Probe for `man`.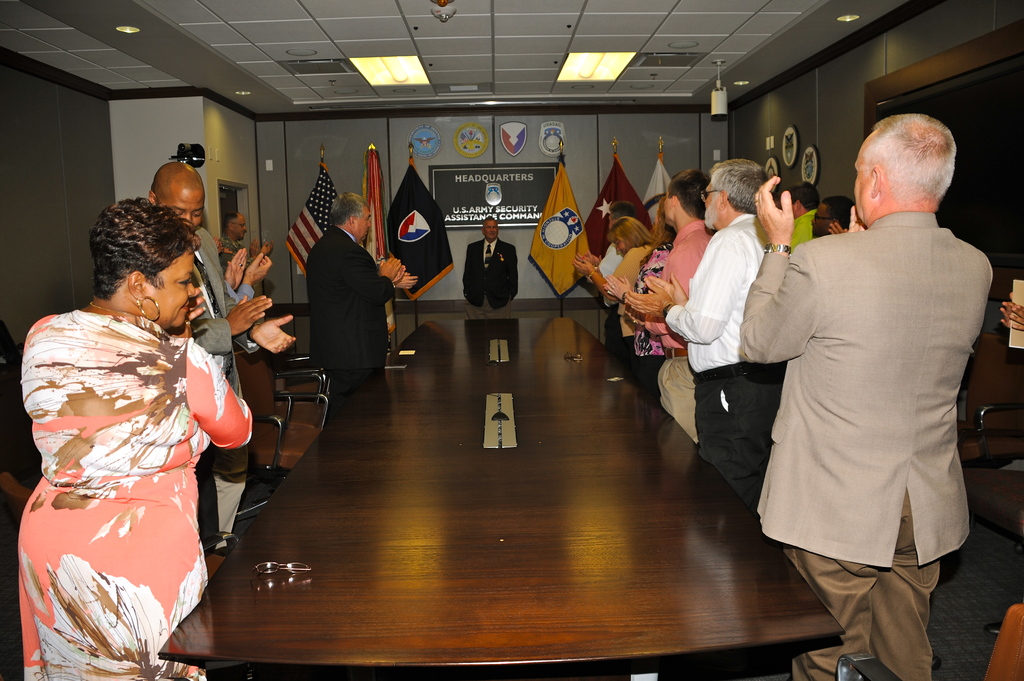
Probe result: select_region(582, 204, 648, 356).
